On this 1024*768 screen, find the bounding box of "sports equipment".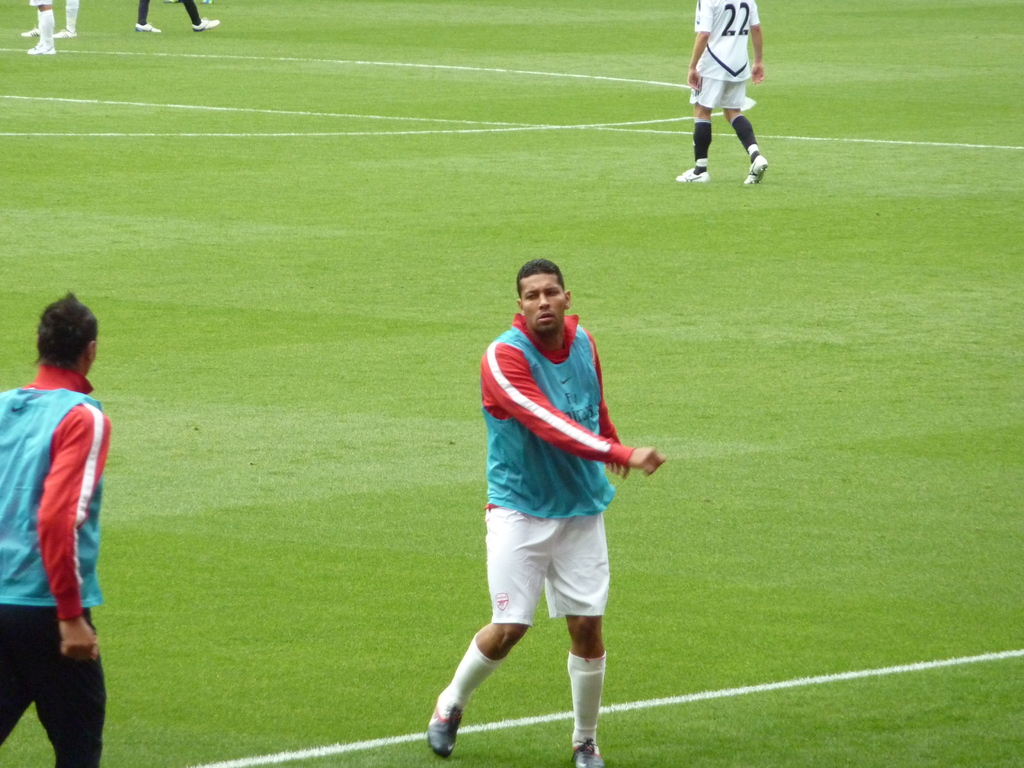
Bounding box: left=134, top=22, right=161, bottom=32.
